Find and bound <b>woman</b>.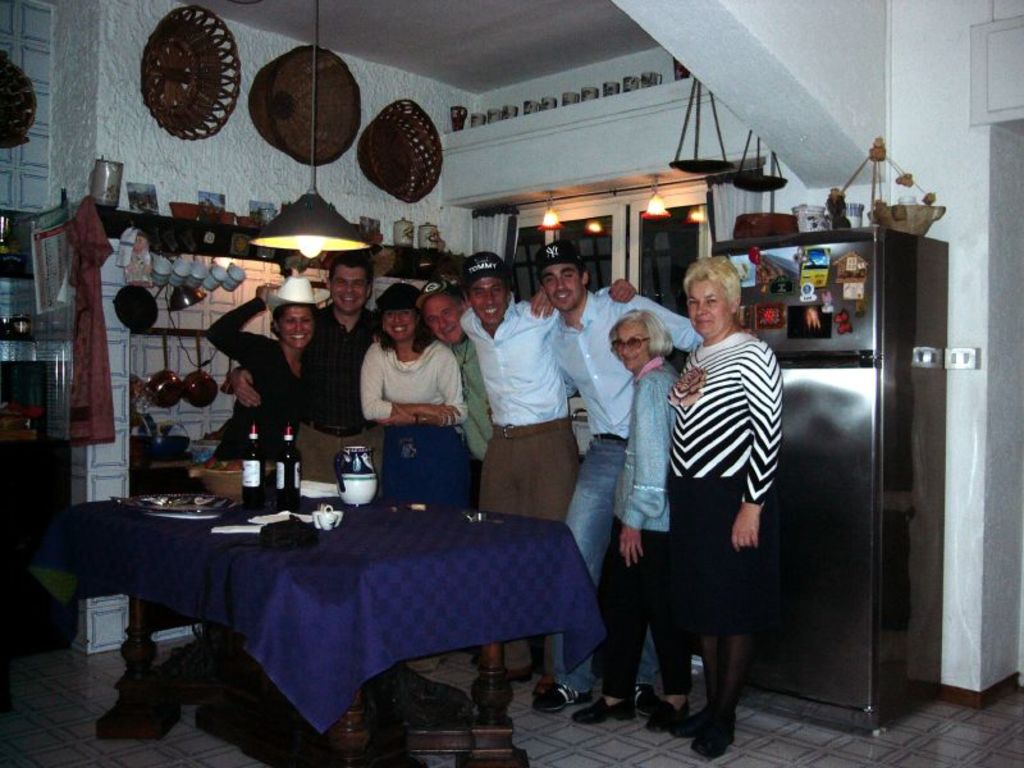
Bound: region(648, 250, 787, 755).
